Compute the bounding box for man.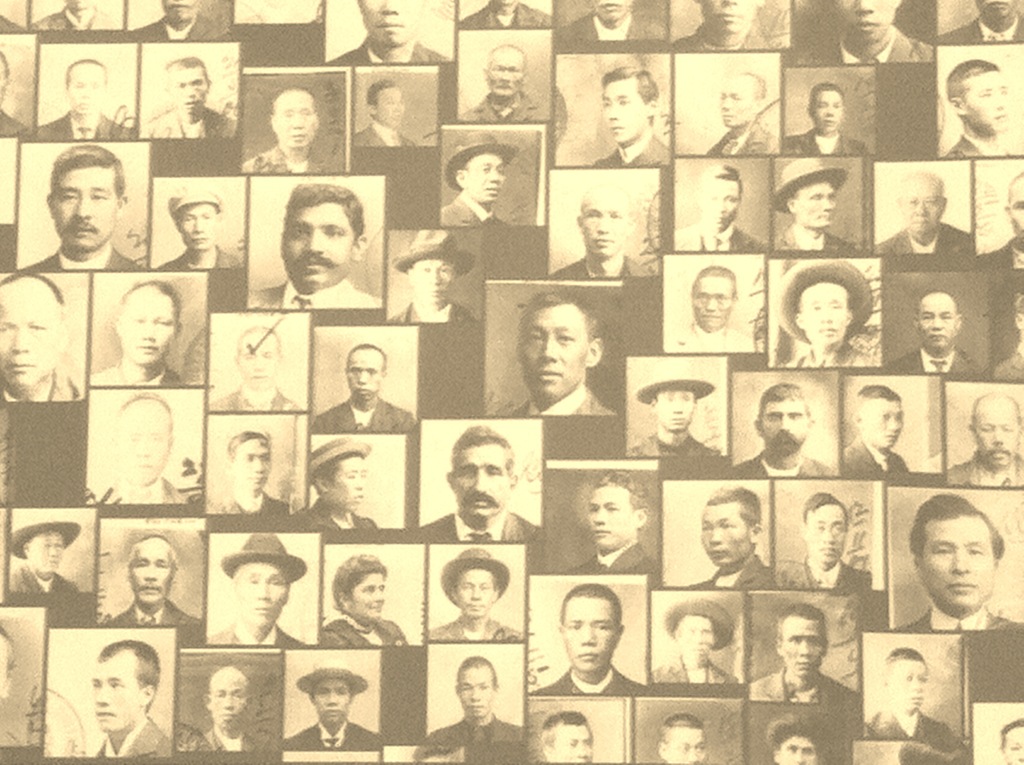
rect(507, 290, 618, 415).
